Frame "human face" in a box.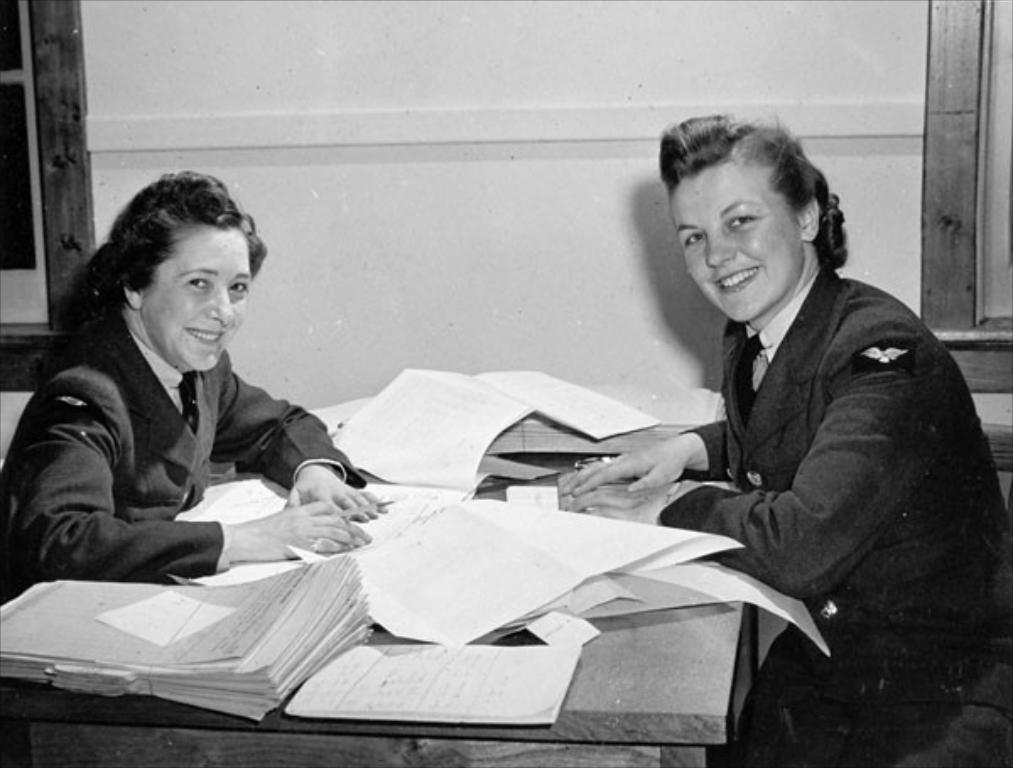
x1=137, y1=226, x2=253, y2=371.
